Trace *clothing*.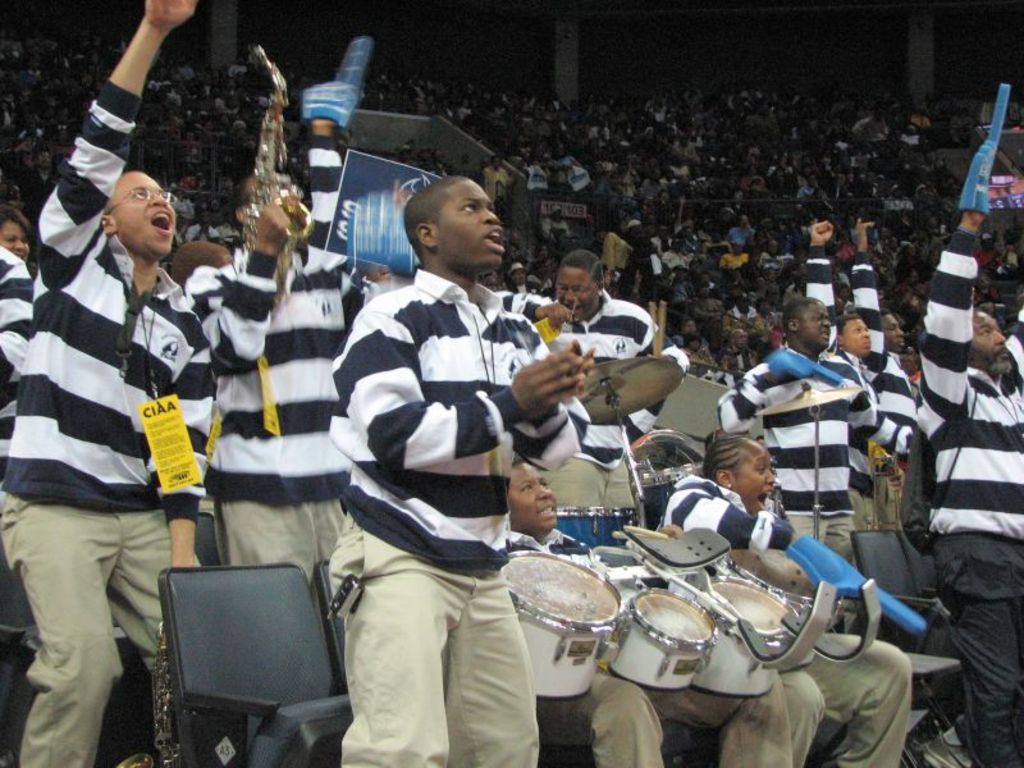
Traced to (602, 228, 626, 282).
